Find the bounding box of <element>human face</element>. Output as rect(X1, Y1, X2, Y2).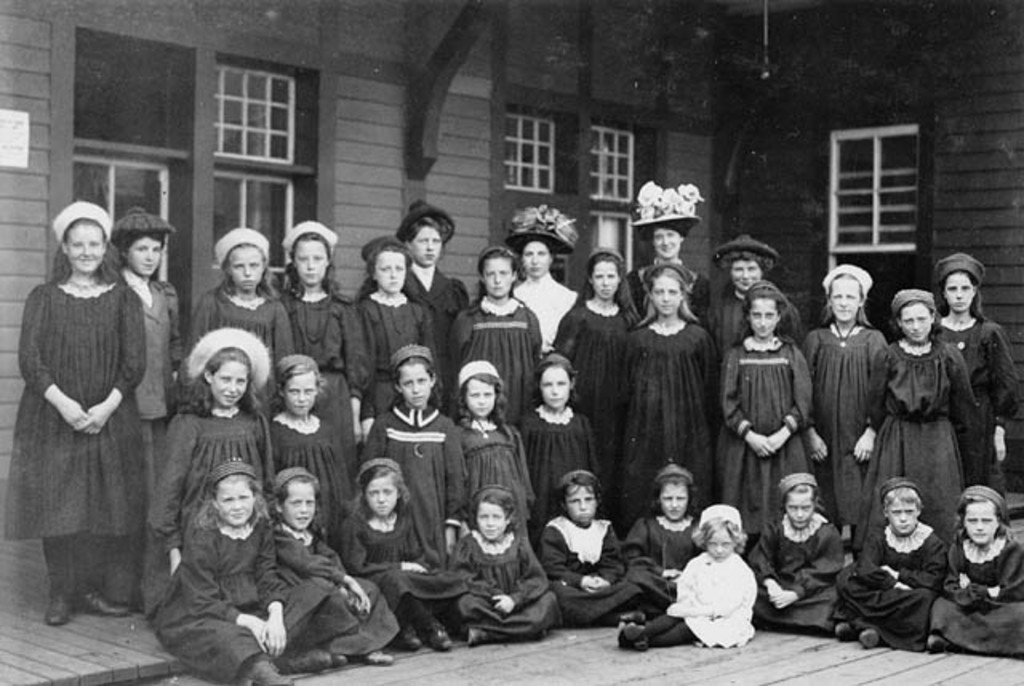
rect(466, 379, 493, 414).
